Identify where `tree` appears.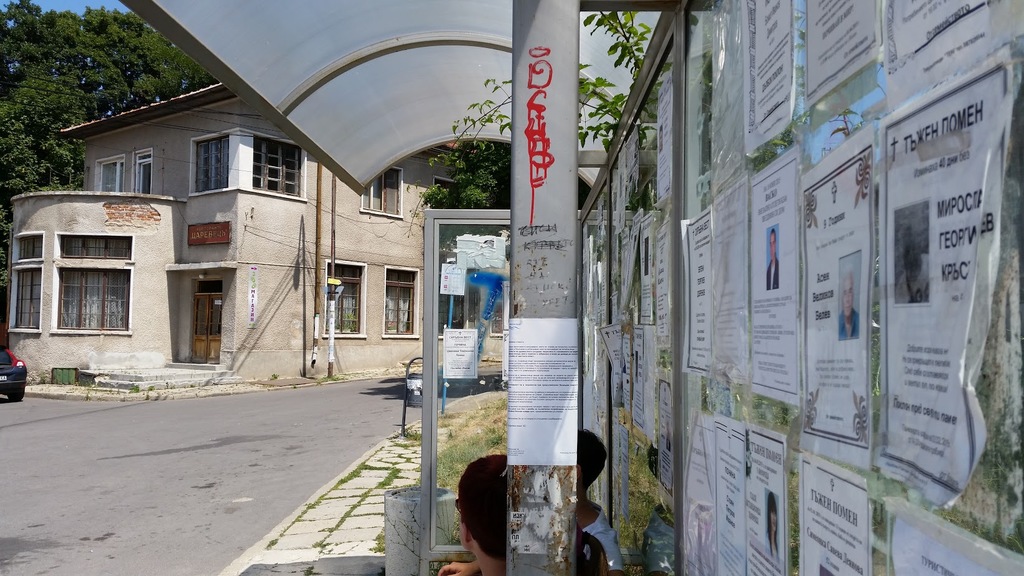
Appears at pyautogui.locateOnScreen(394, 80, 521, 203).
